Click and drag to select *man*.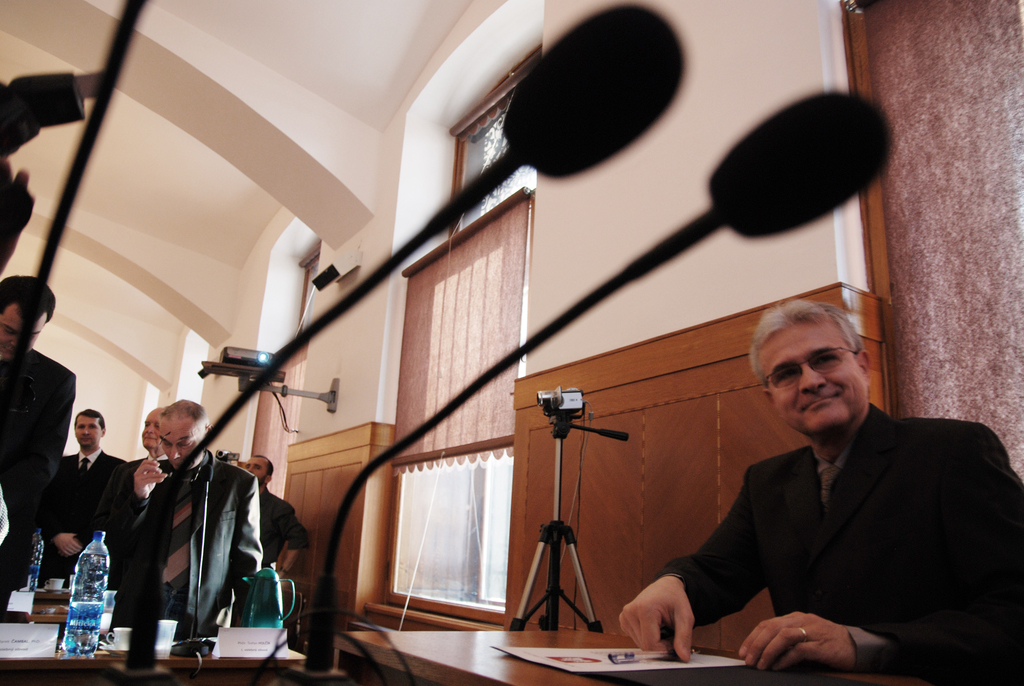
Selection: [648, 298, 1005, 669].
